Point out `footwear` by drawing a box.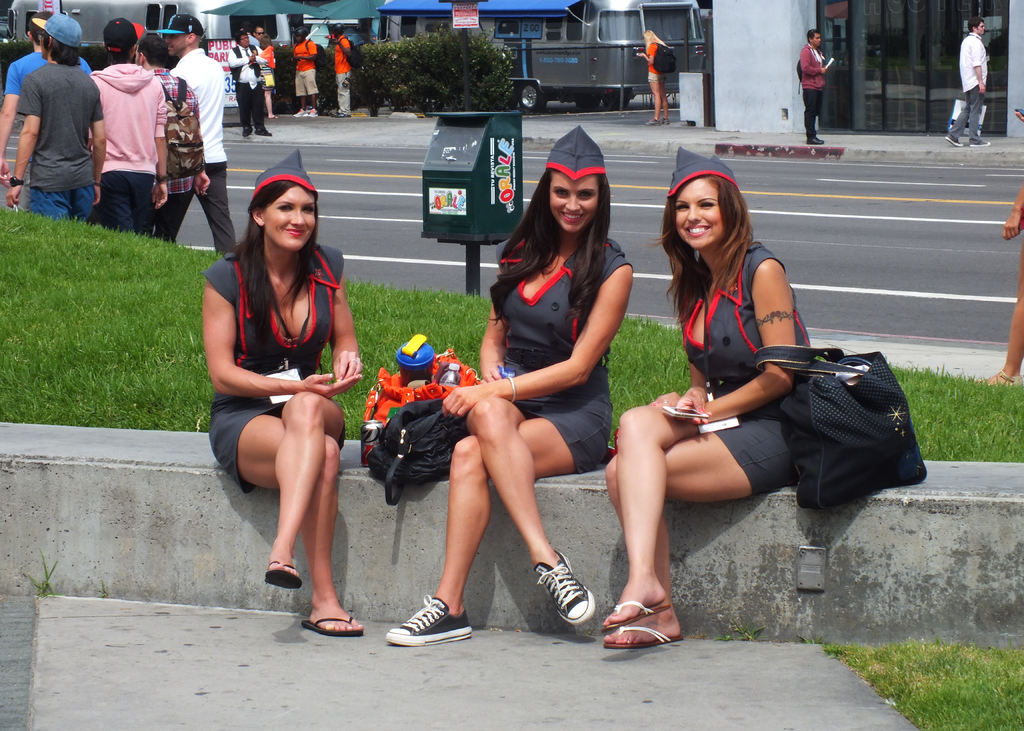
(531,550,599,629).
